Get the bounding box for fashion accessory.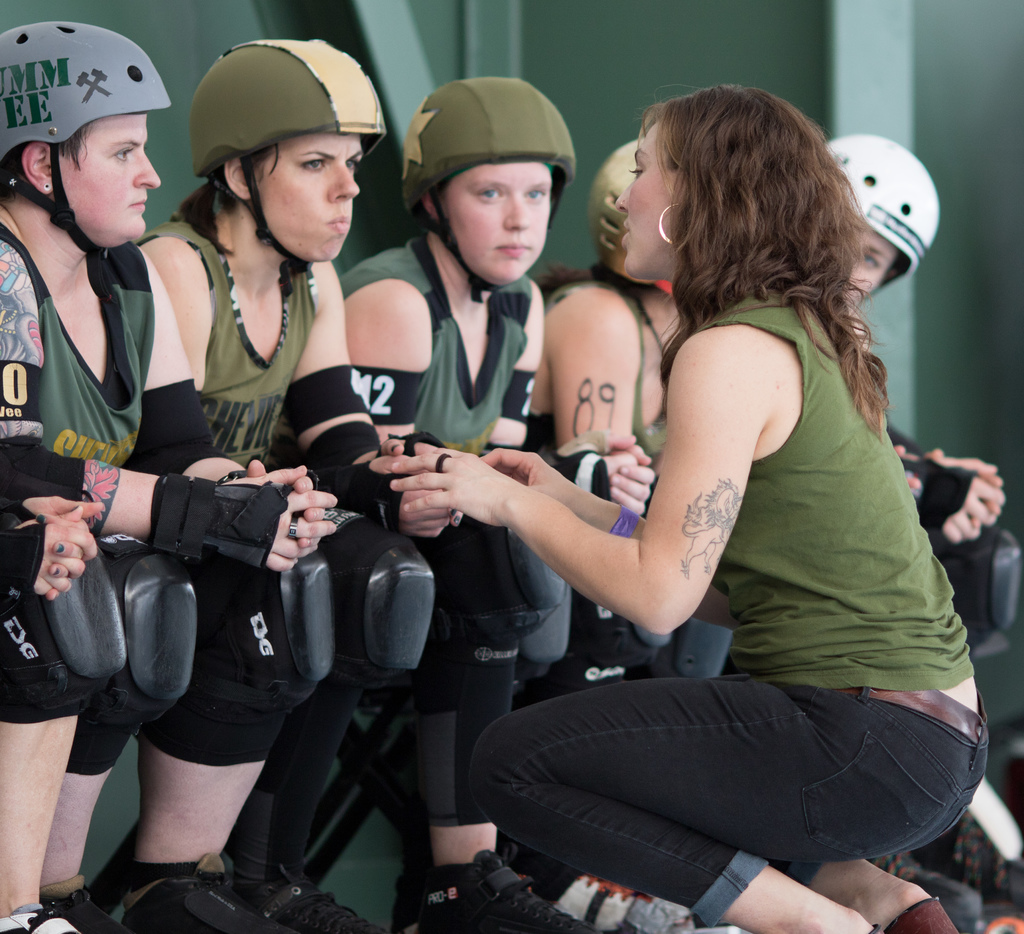
(x1=611, y1=503, x2=640, y2=538).
